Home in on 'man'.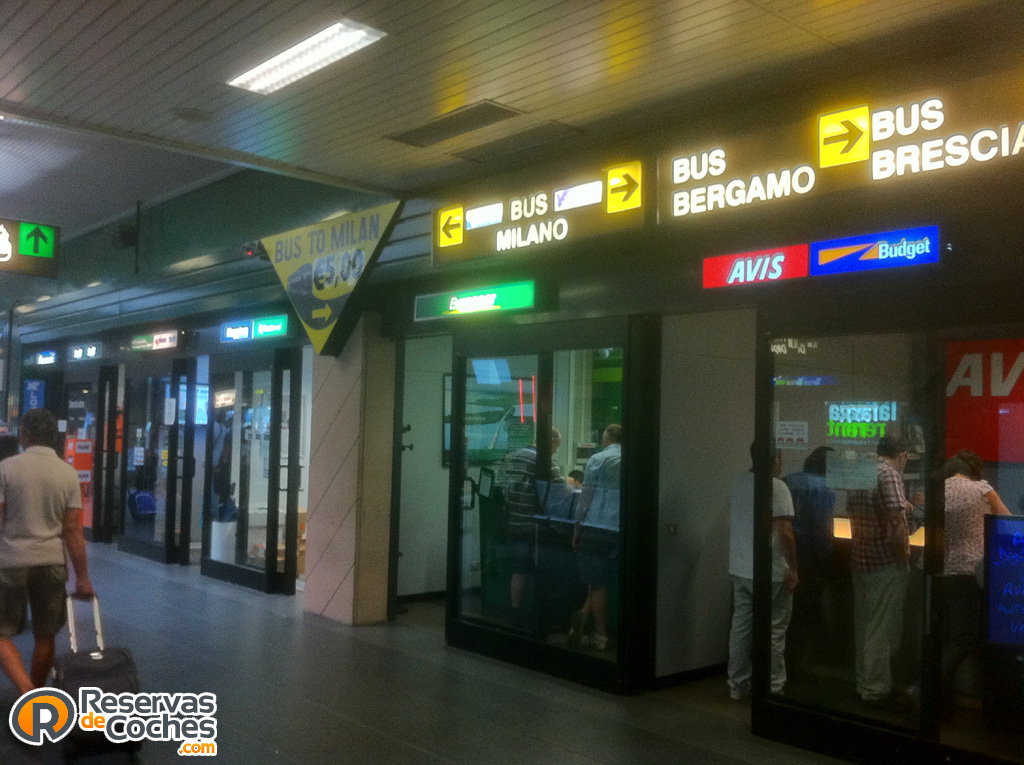
Homed in at select_region(933, 471, 993, 682).
